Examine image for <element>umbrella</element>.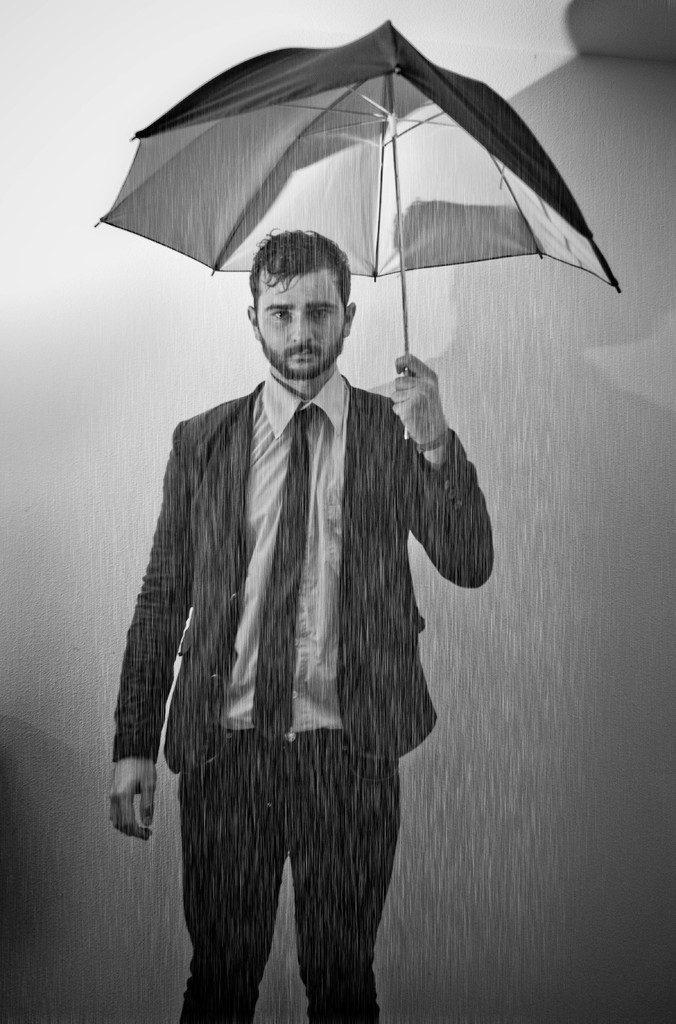
Examination result: Rect(97, 22, 618, 438).
